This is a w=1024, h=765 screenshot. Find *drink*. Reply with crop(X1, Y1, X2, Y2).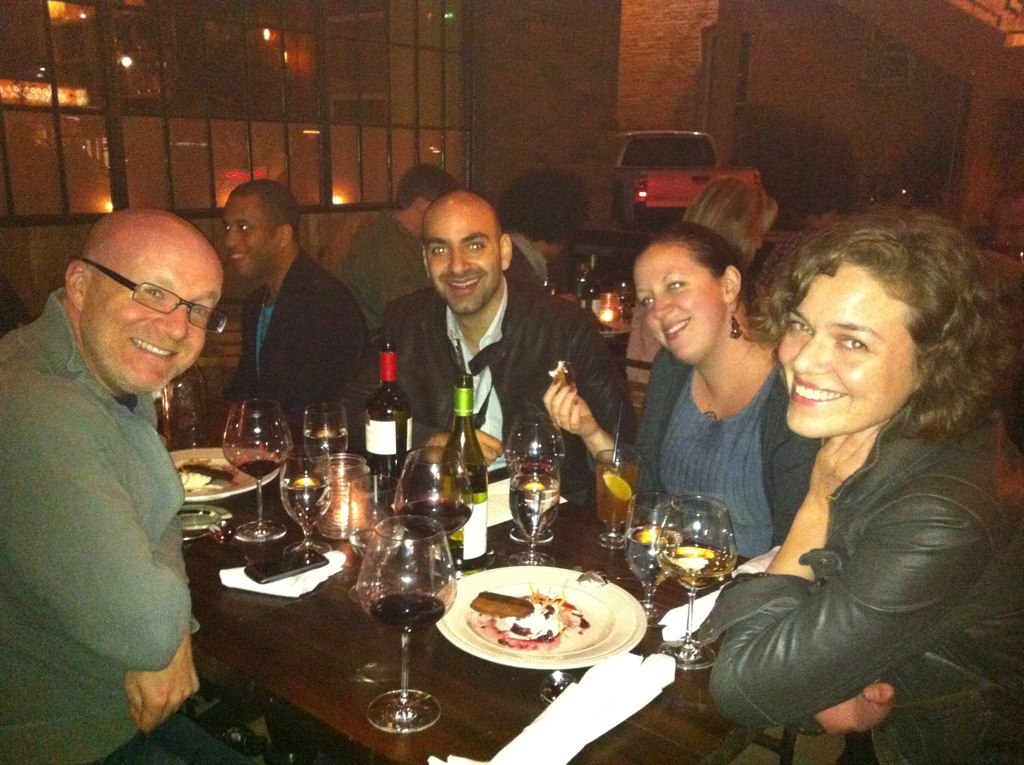
crop(651, 501, 746, 611).
